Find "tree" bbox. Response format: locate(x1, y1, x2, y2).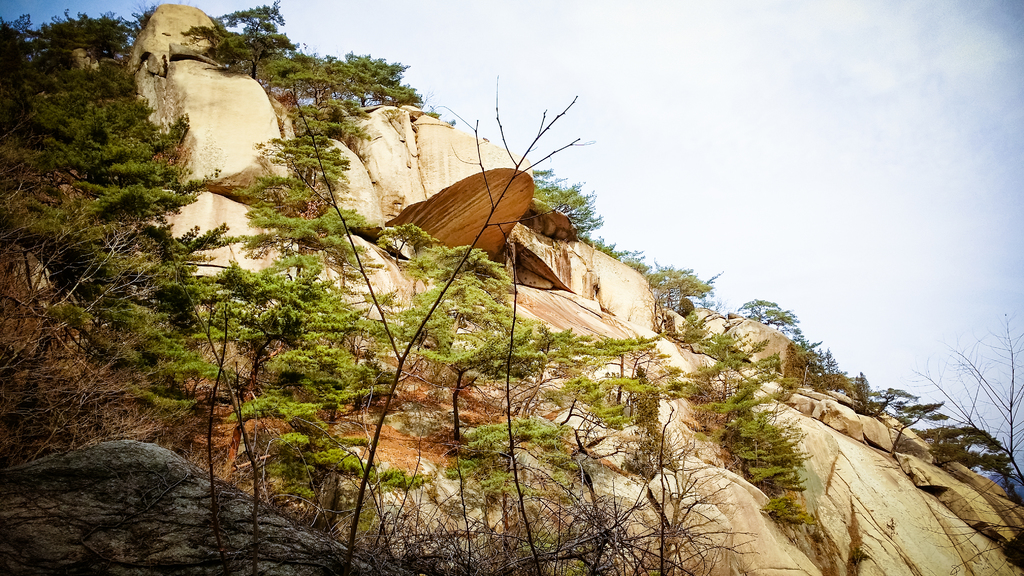
locate(902, 314, 1023, 575).
